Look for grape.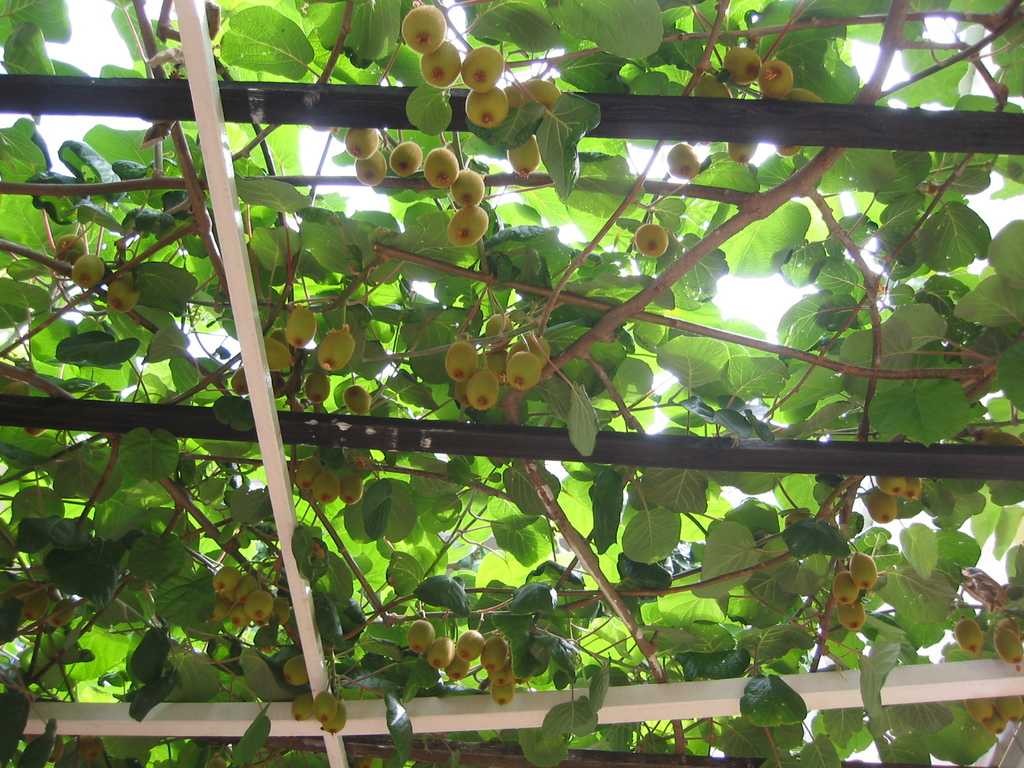
Found: BBox(997, 695, 1023, 723).
